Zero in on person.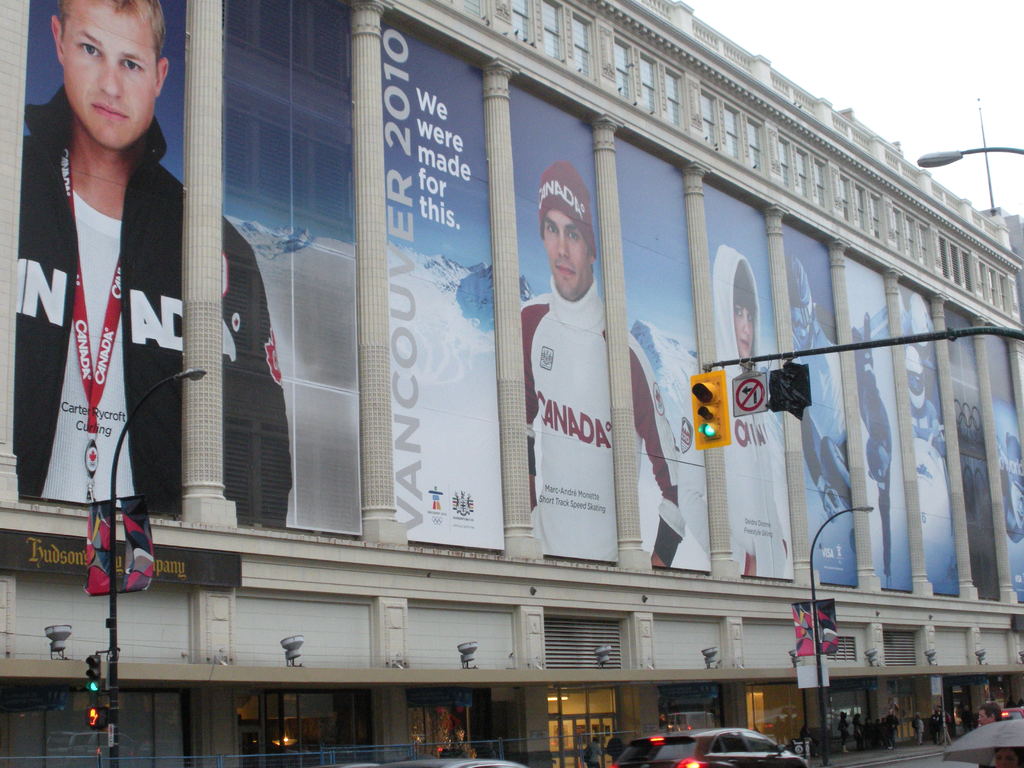
Zeroed in: (x1=911, y1=338, x2=943, y2=573).
